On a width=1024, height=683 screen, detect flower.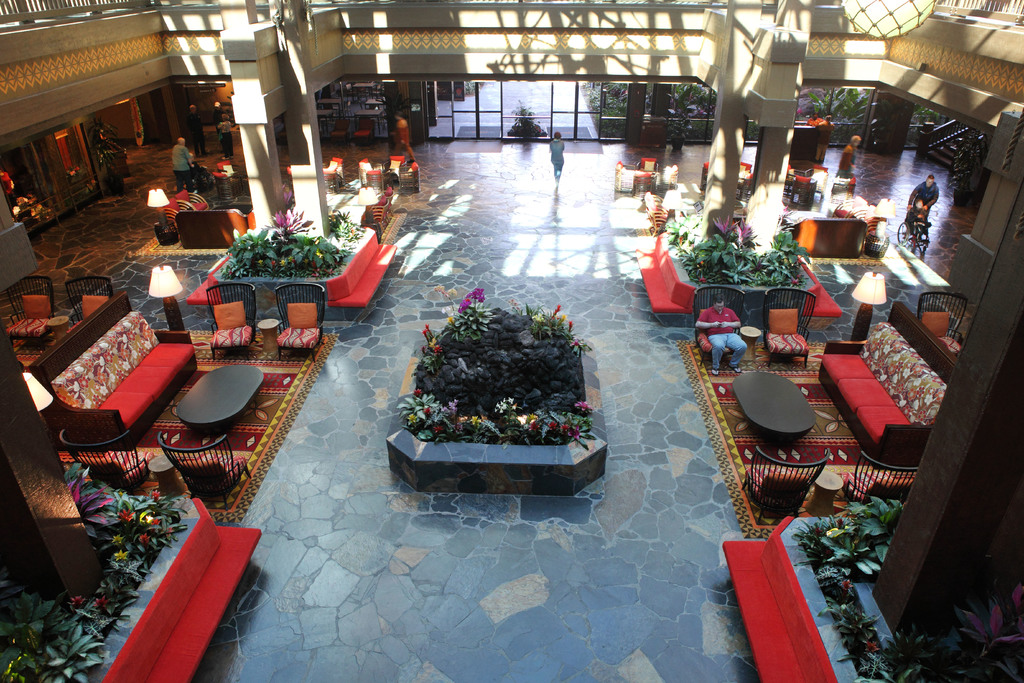
region(425, 323, 432, 334).
